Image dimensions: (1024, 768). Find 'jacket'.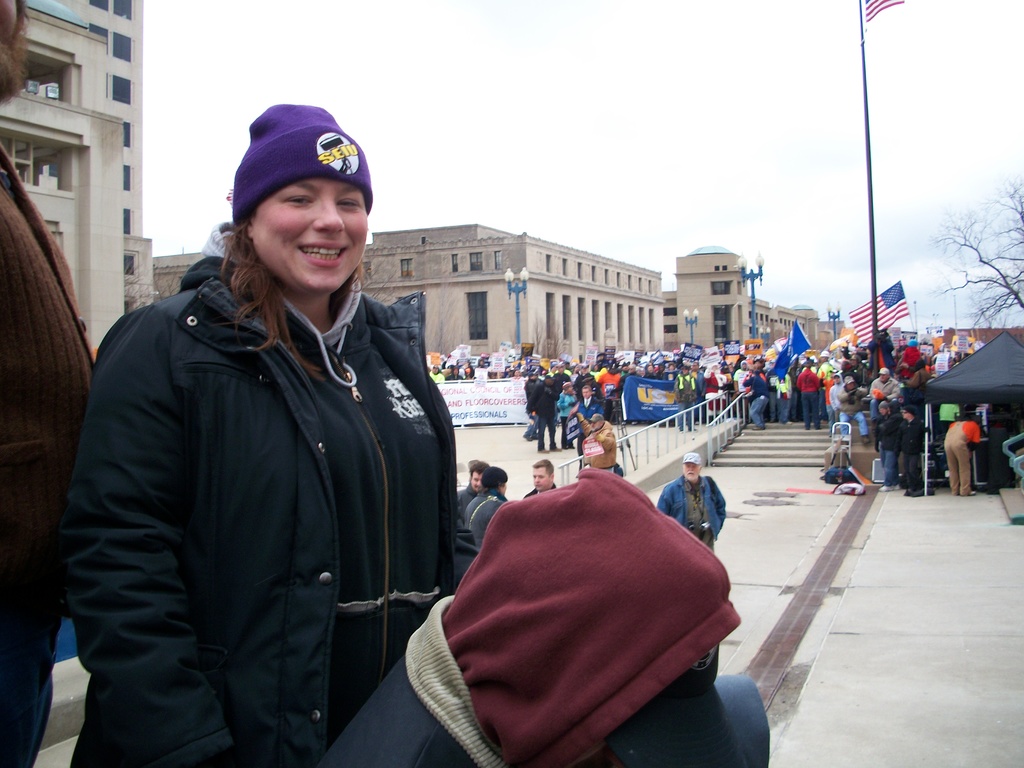
580, 420, 616, 470.
